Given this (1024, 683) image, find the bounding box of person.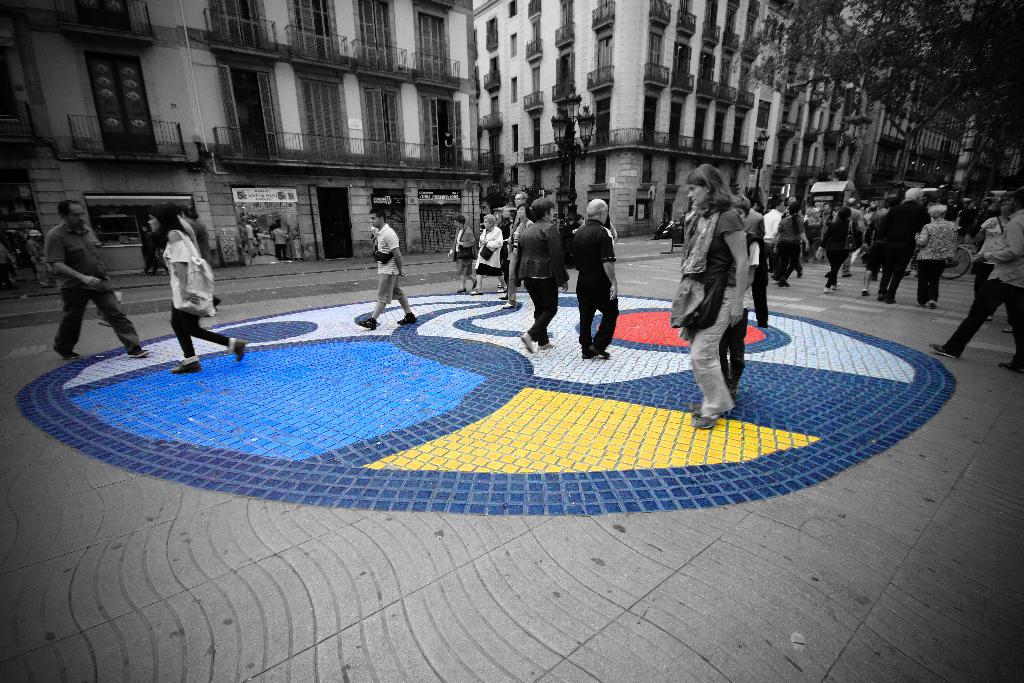
bbox=(145, 210, 213, 374).
